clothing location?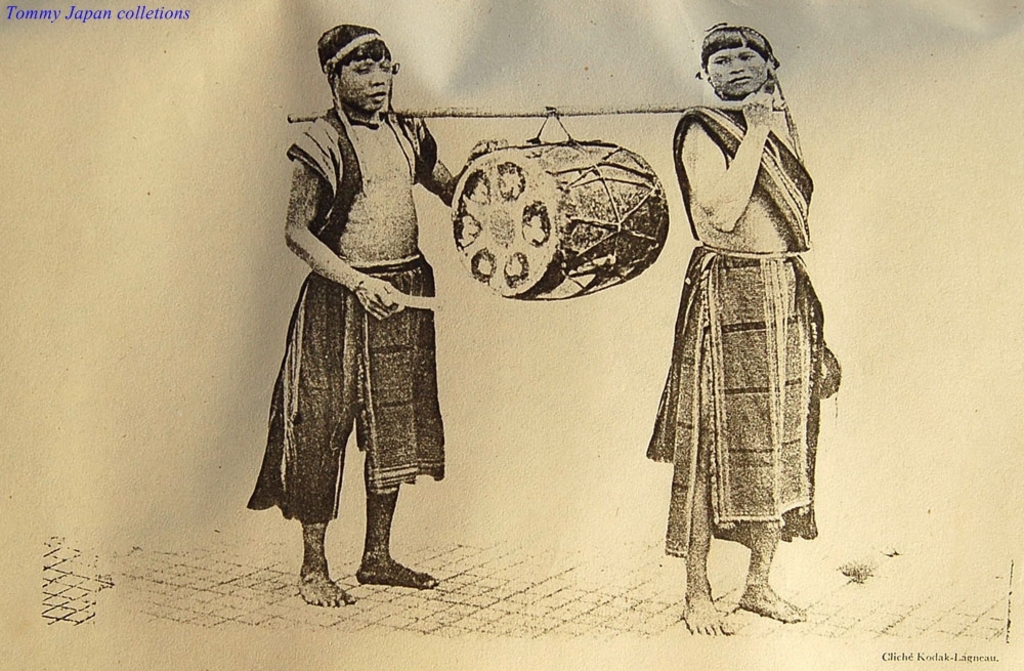
select_region(255, 60, 452, 538)
